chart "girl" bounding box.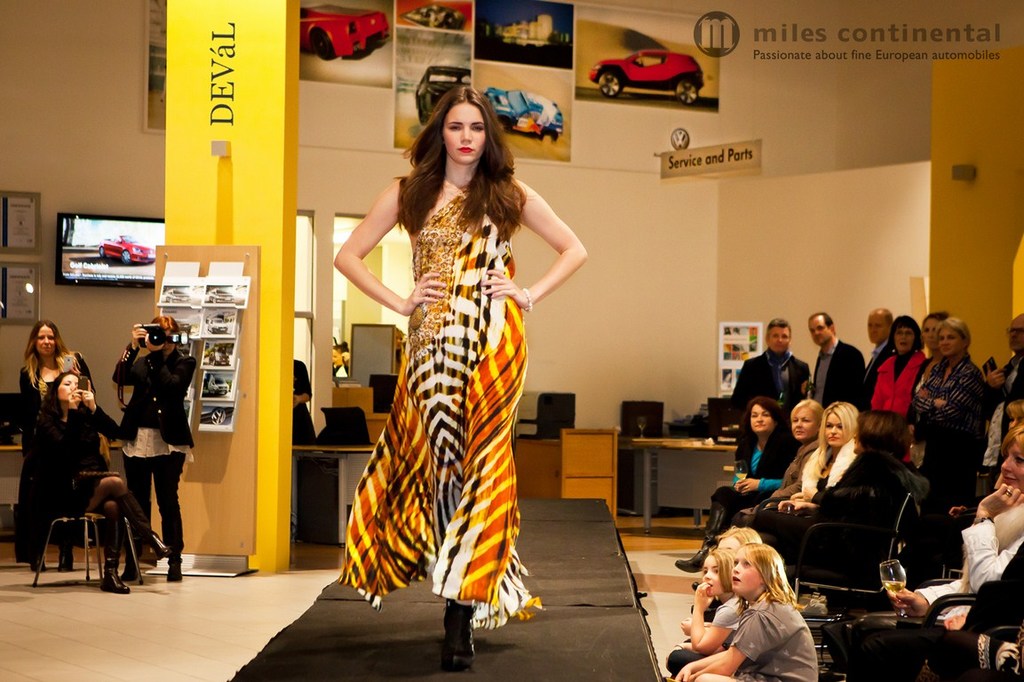
Charted: BBox(671, 540, 816, 681).
